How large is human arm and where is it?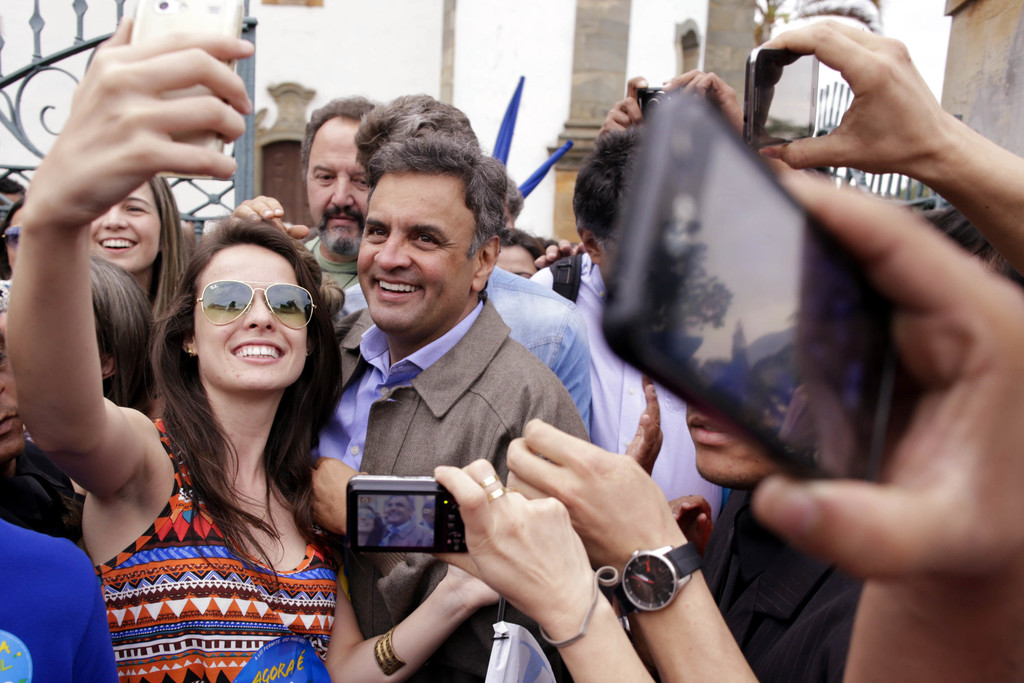
Bounding box: {"x1": 324, "y1": 454, "x2": 504, "y2": 672}.
